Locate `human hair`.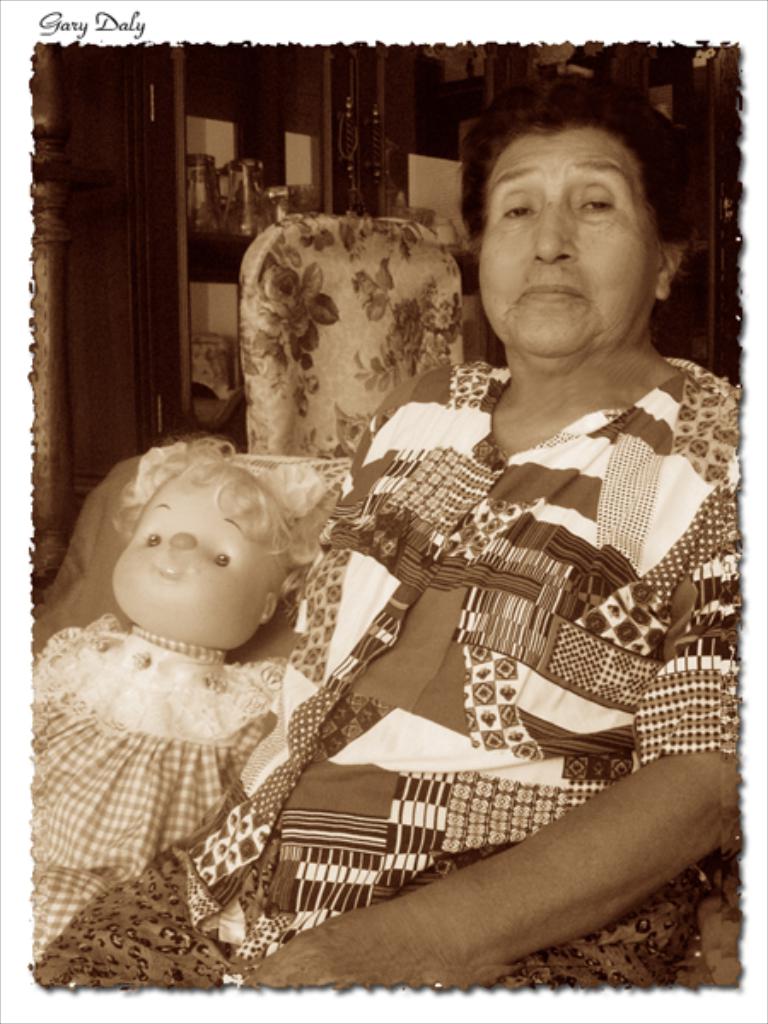
Bounding box: left=444, top=79, right=705, bottom=247.
